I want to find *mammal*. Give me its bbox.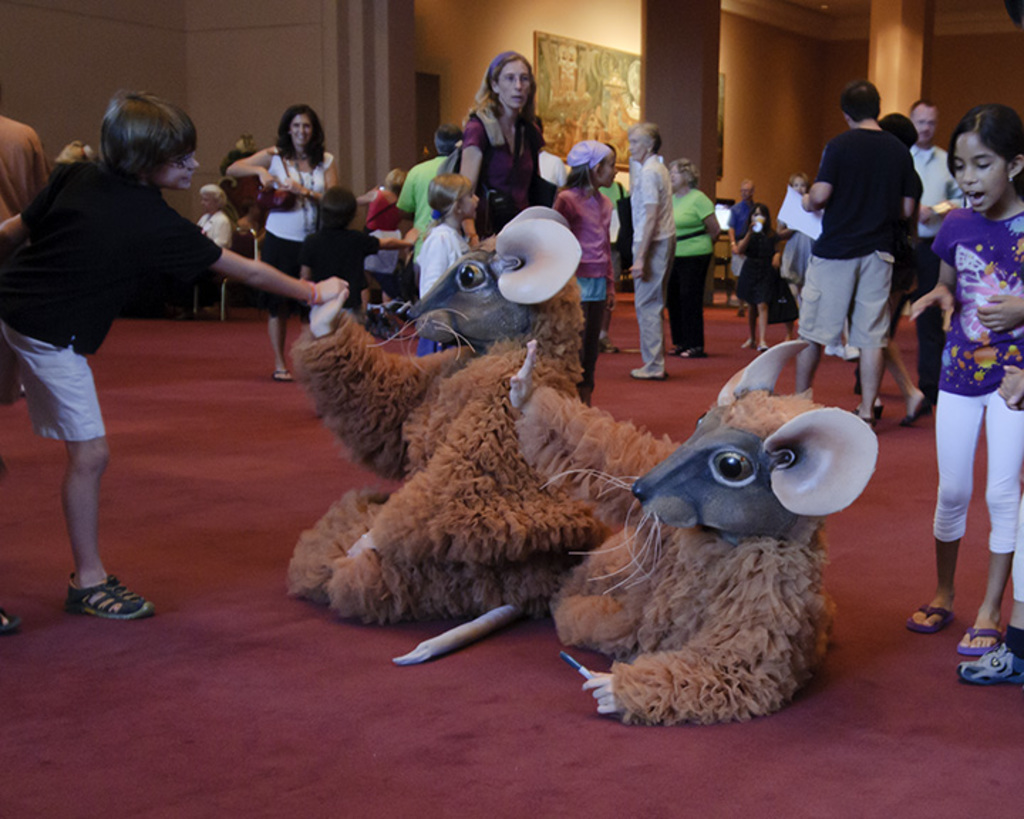
x1=0, y1=87, x2=348, y2=623.
